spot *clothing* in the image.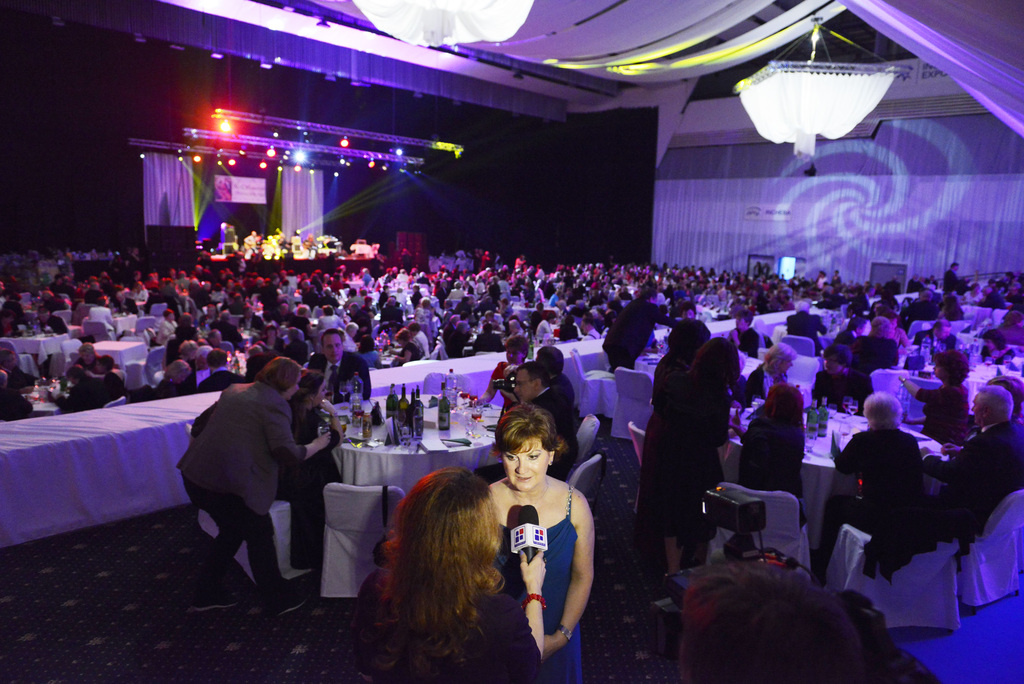
*clothing* found at box(919, 384, 968, 437).
